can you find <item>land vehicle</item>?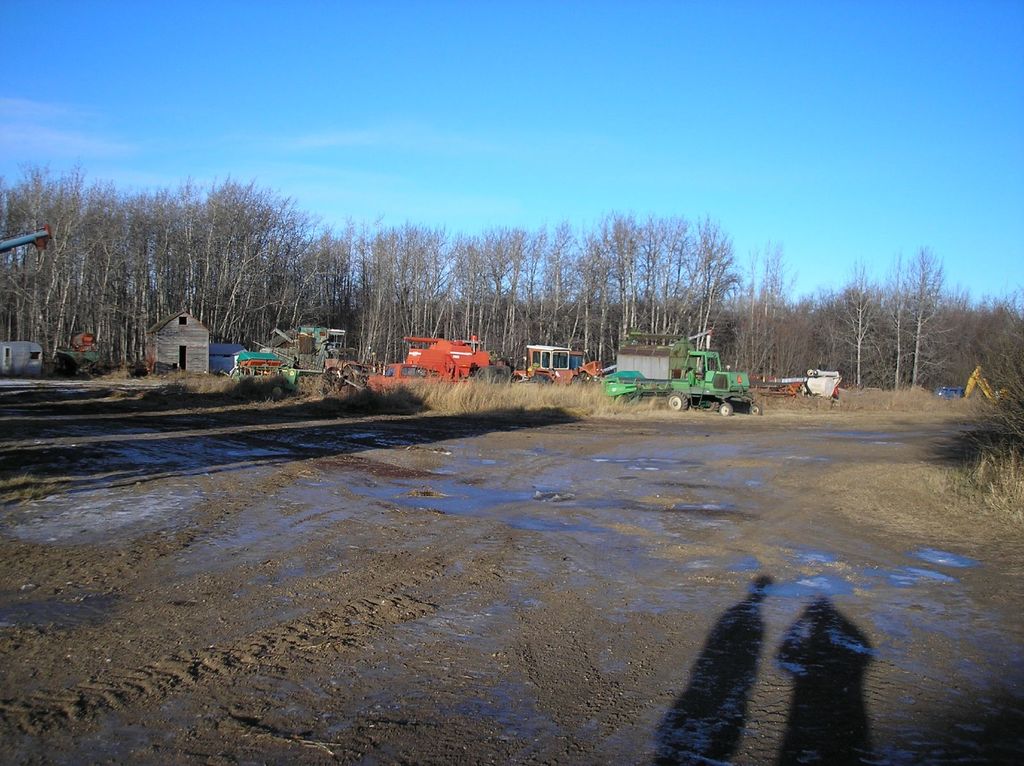
Yes, bounding box: bbox=(372, 338, 511, 390).
